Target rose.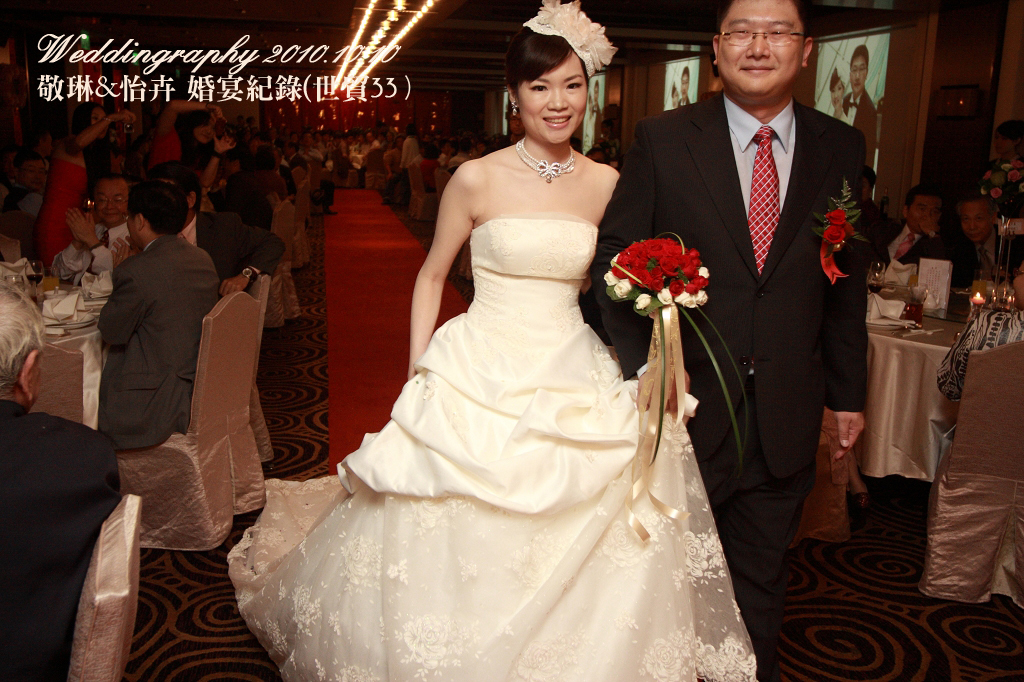
Target region: bbox(844, 222, 856, 237).
